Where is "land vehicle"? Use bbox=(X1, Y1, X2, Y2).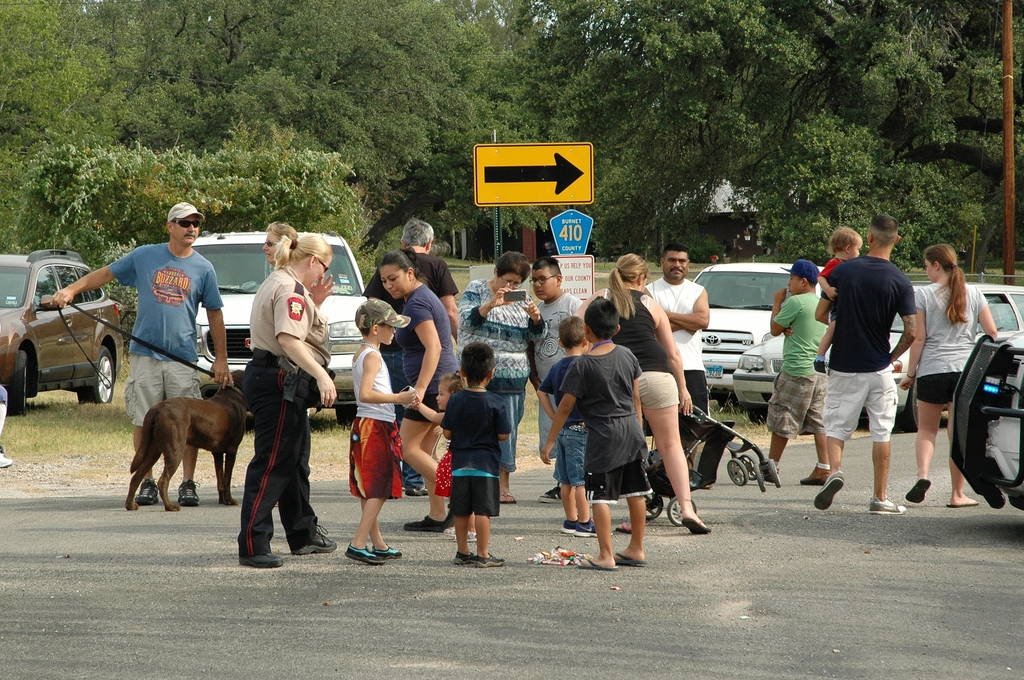
bbox=(729, 282, 1023, 434).
